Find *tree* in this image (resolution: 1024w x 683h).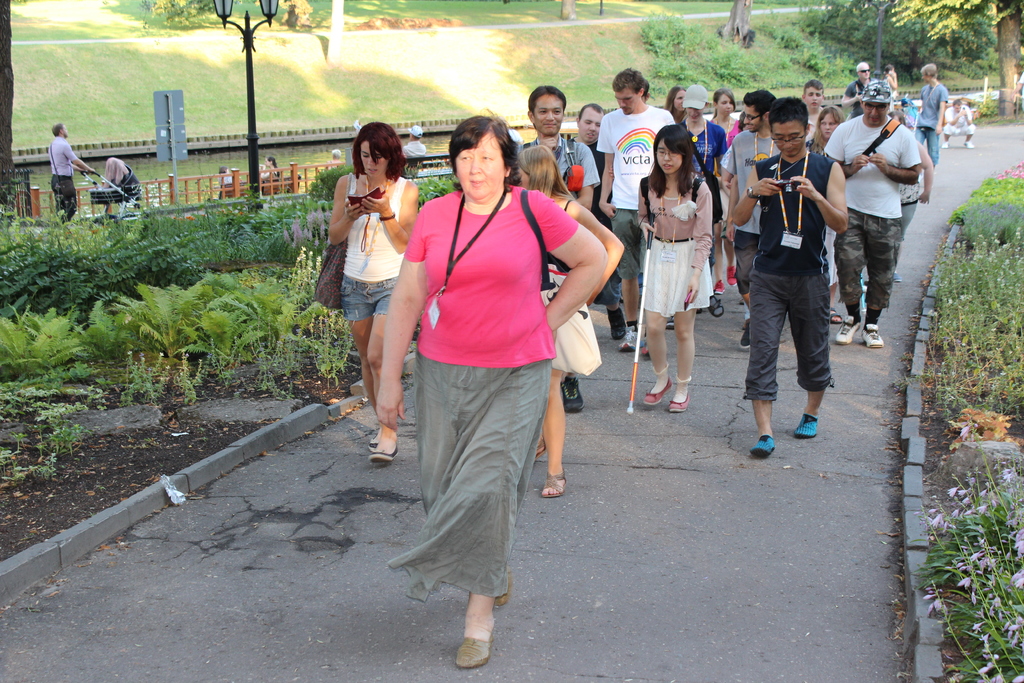
885, 0, 1023, 122.
